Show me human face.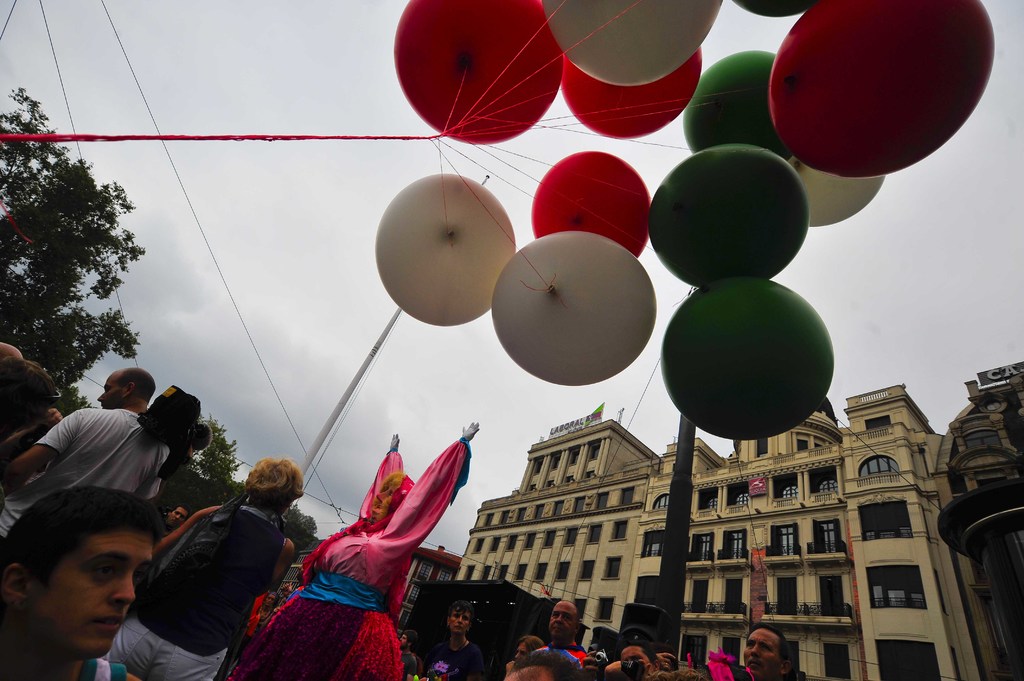
human face is here: x1=506 y1=668 x2=548 y2=680.
